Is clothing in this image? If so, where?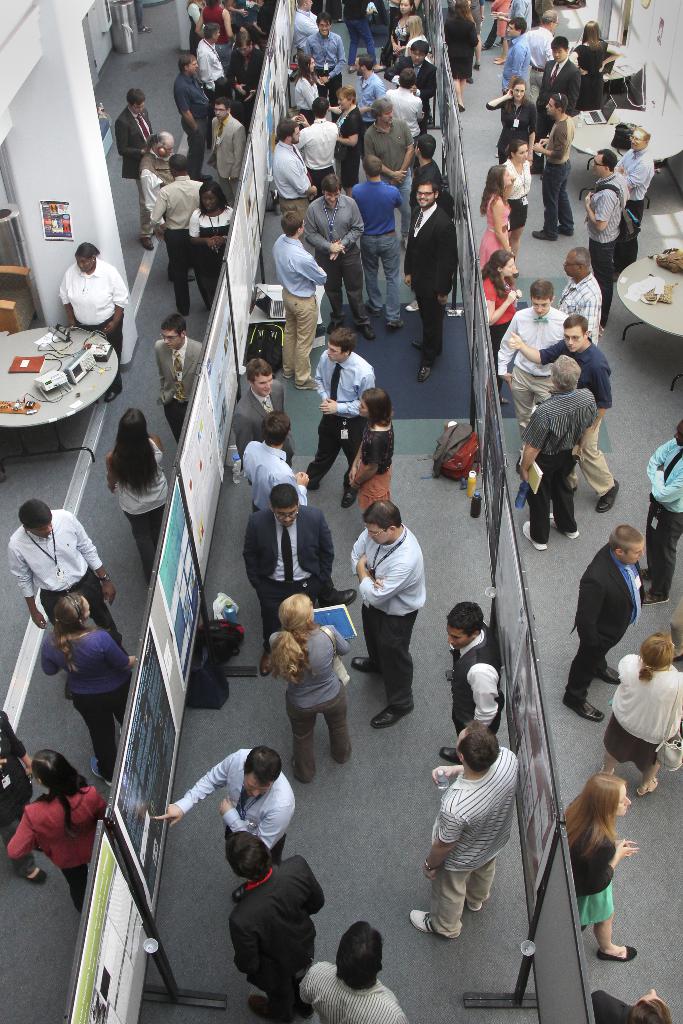
Yes, at [308,30,345,100].
